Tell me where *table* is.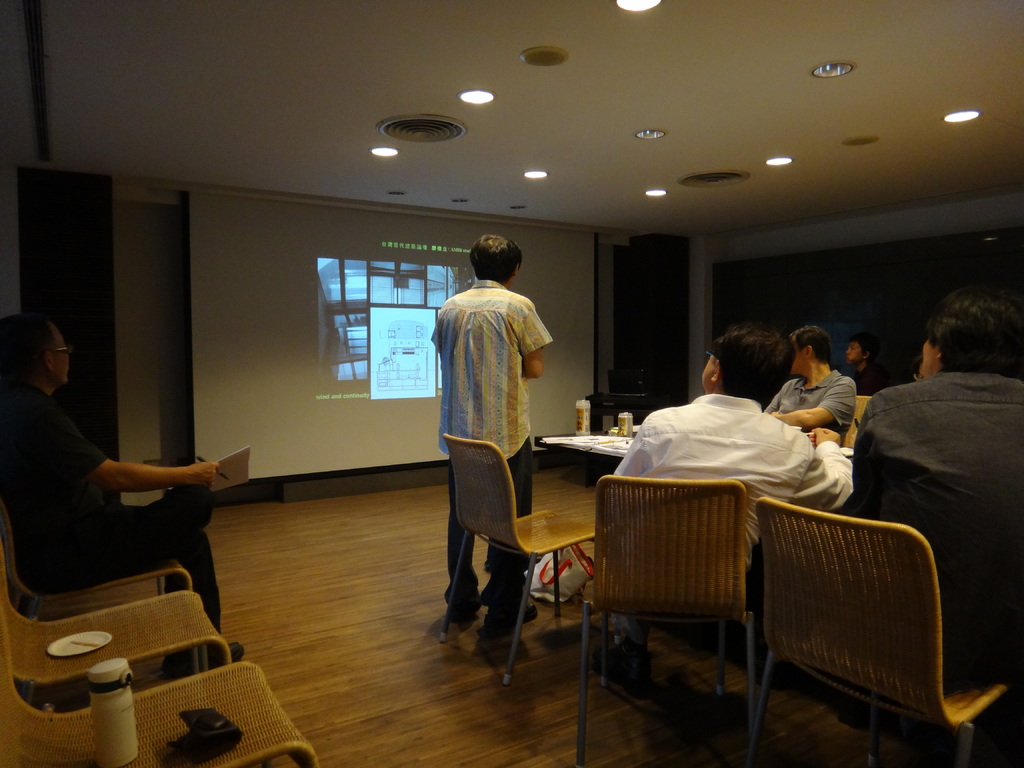
*table* is at box(531, 430, 860, 479).
